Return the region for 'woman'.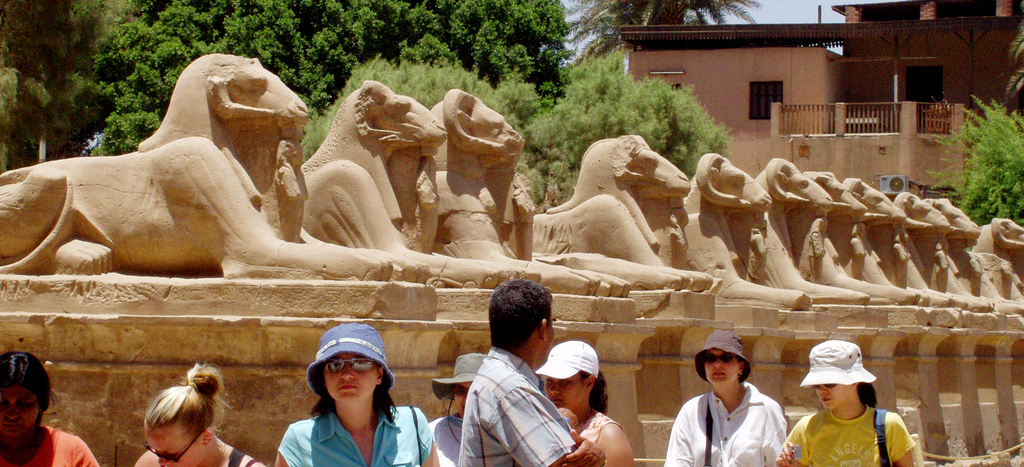
269,322,438,466.
